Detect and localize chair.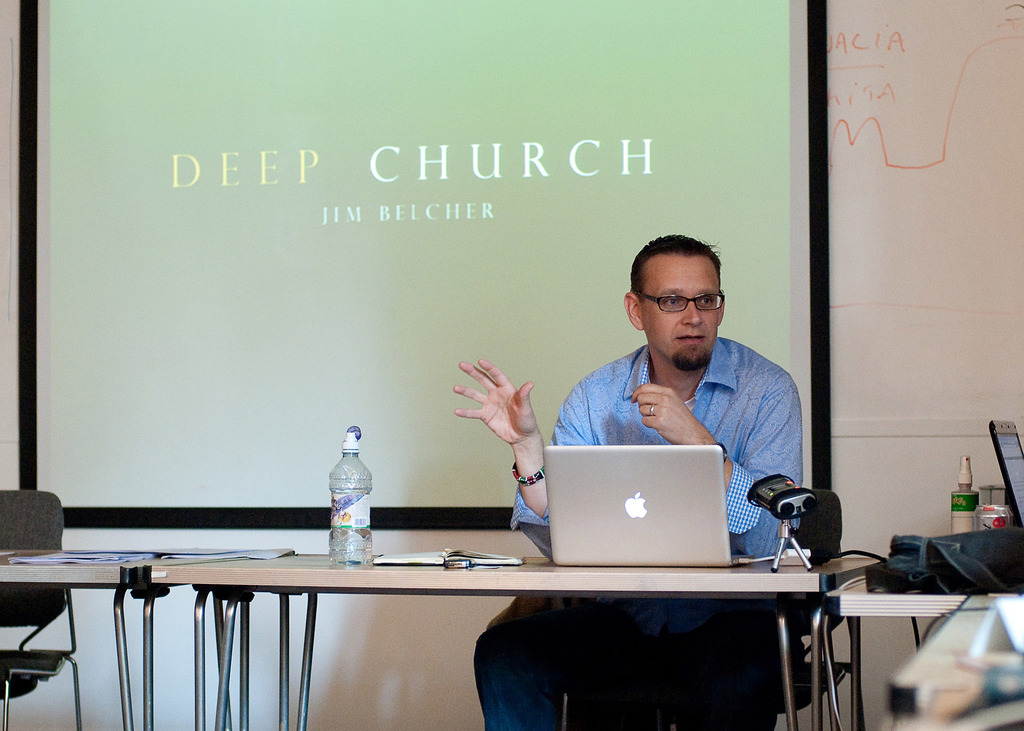
Localized at <box>776,486,851,718</box>.
